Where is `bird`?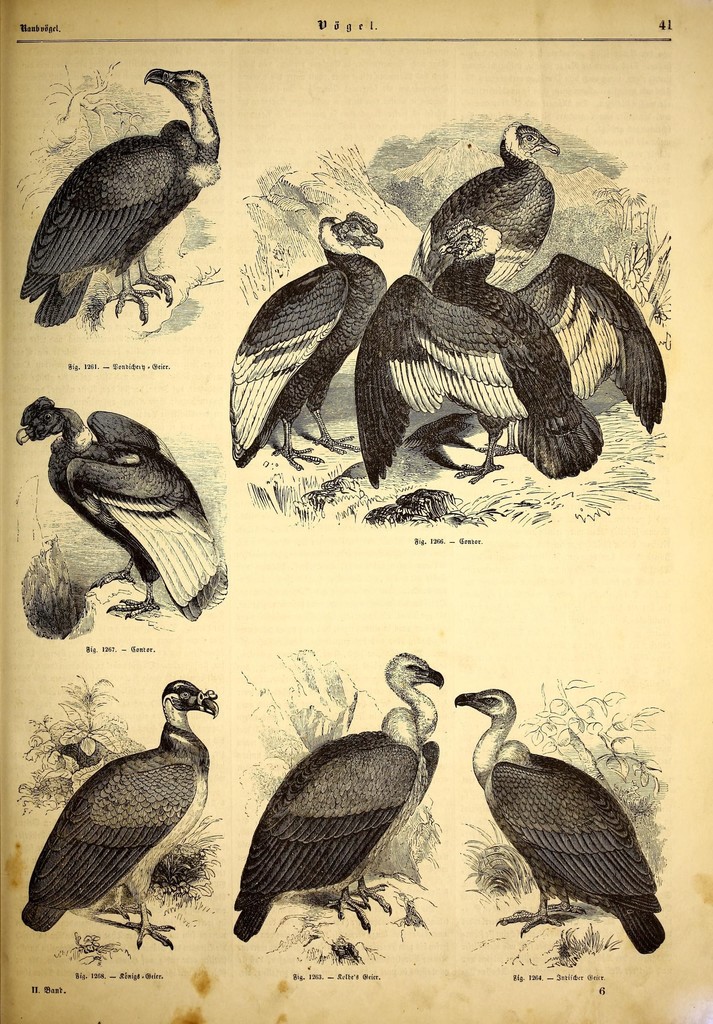
{"x1": 349, "y1": 218, "x2": 668, "y2": 491}.
